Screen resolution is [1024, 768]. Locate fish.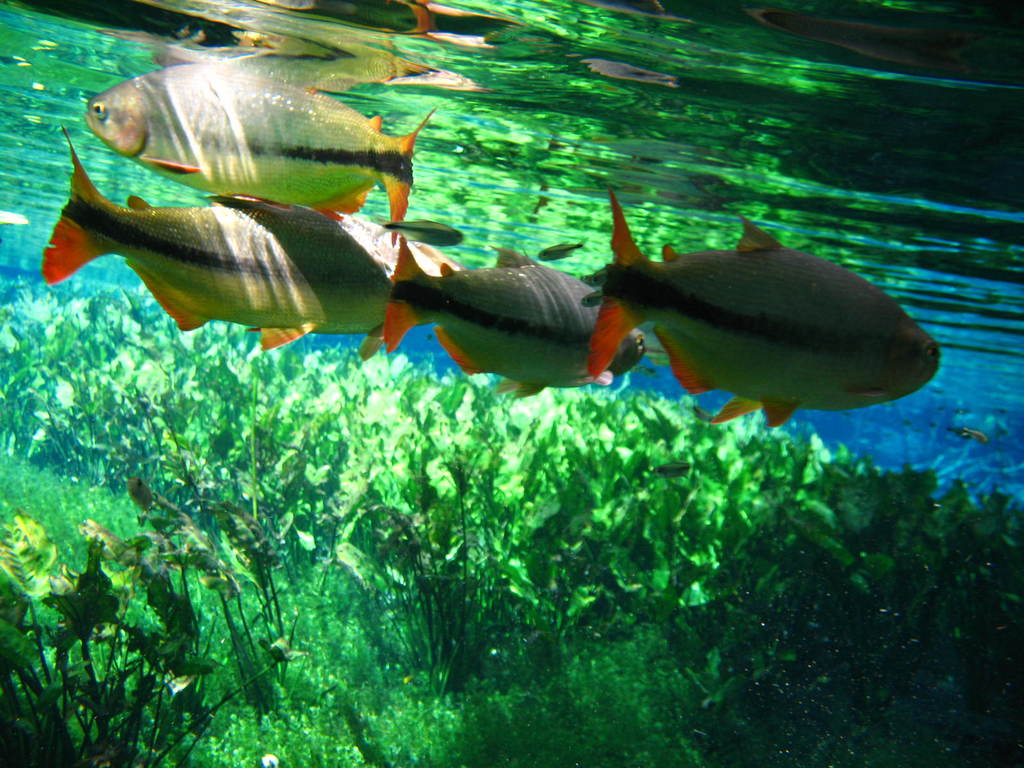
locate(540, 241, 583, 258).
